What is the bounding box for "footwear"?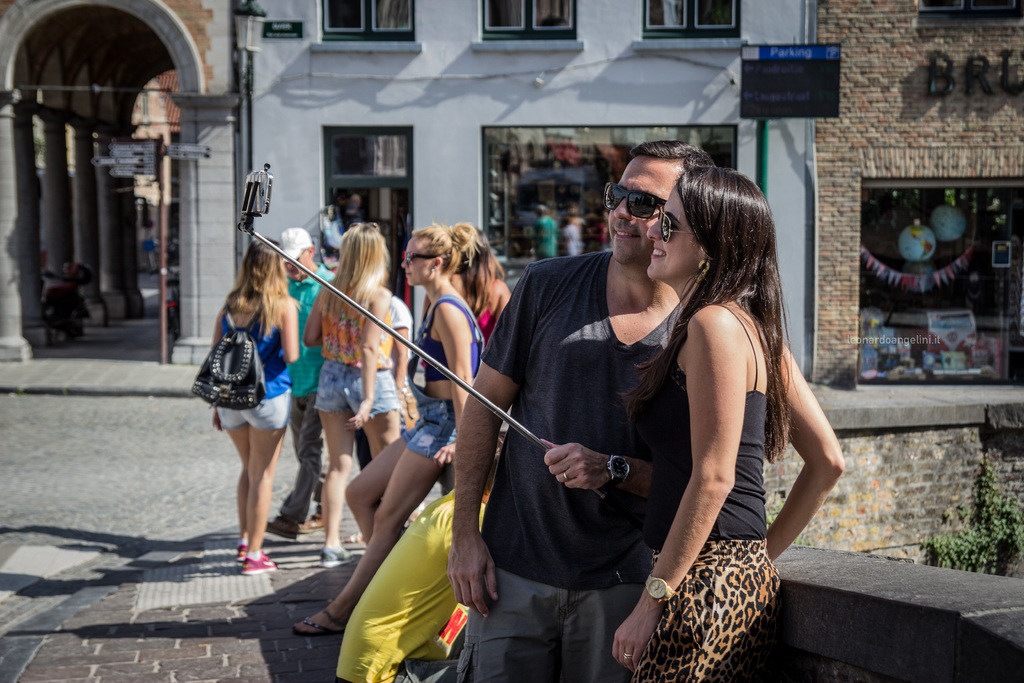
region(238, 544, 252, 557).
